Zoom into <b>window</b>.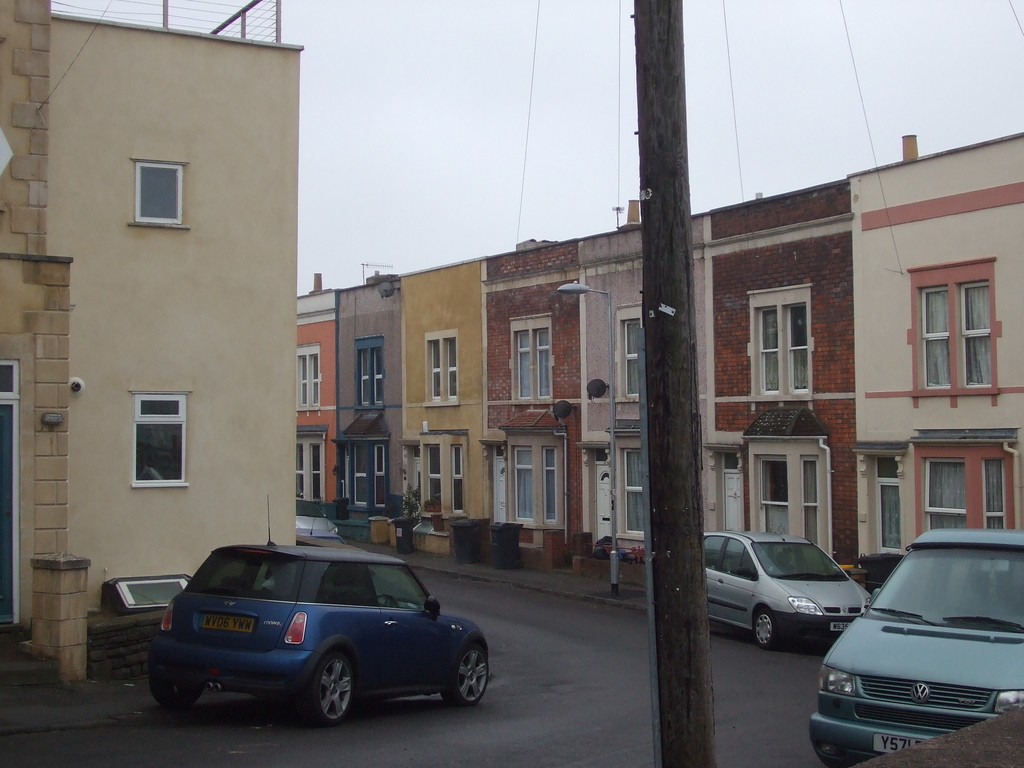
Zoom target: (752, 301, 805, 398).
